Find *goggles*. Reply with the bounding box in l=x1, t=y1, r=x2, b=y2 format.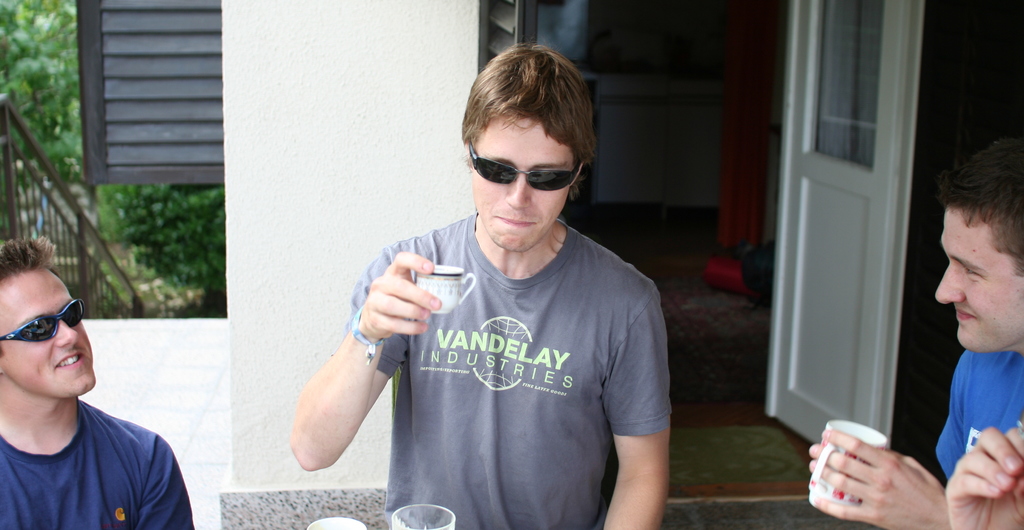
l=465, t=132, r=580, b=189.
